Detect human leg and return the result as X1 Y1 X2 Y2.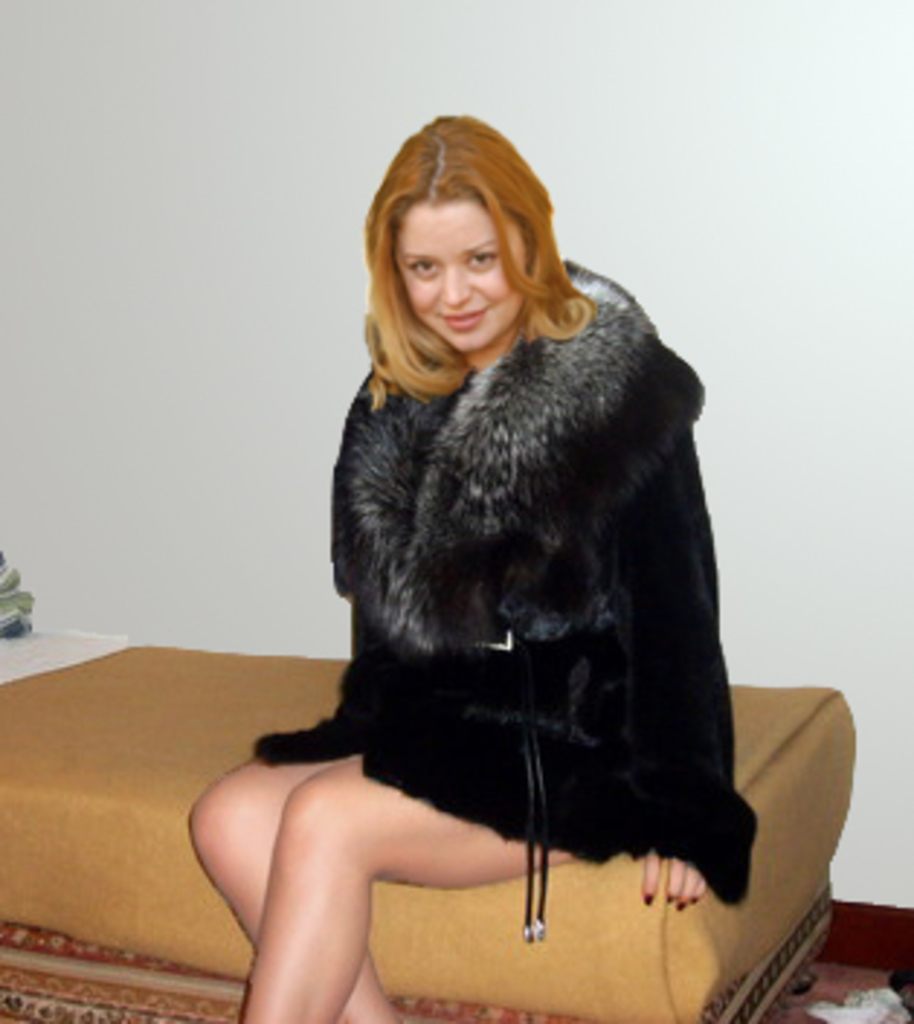
241 763 572 1021.
